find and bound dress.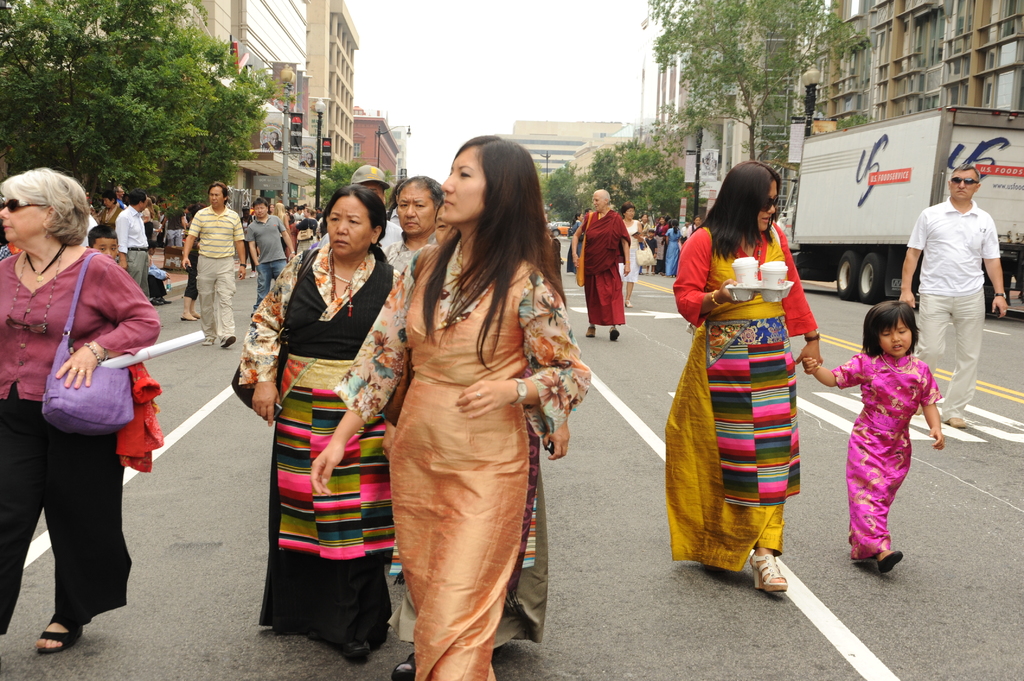
Bound: detection(665, 223, 820, 576).
